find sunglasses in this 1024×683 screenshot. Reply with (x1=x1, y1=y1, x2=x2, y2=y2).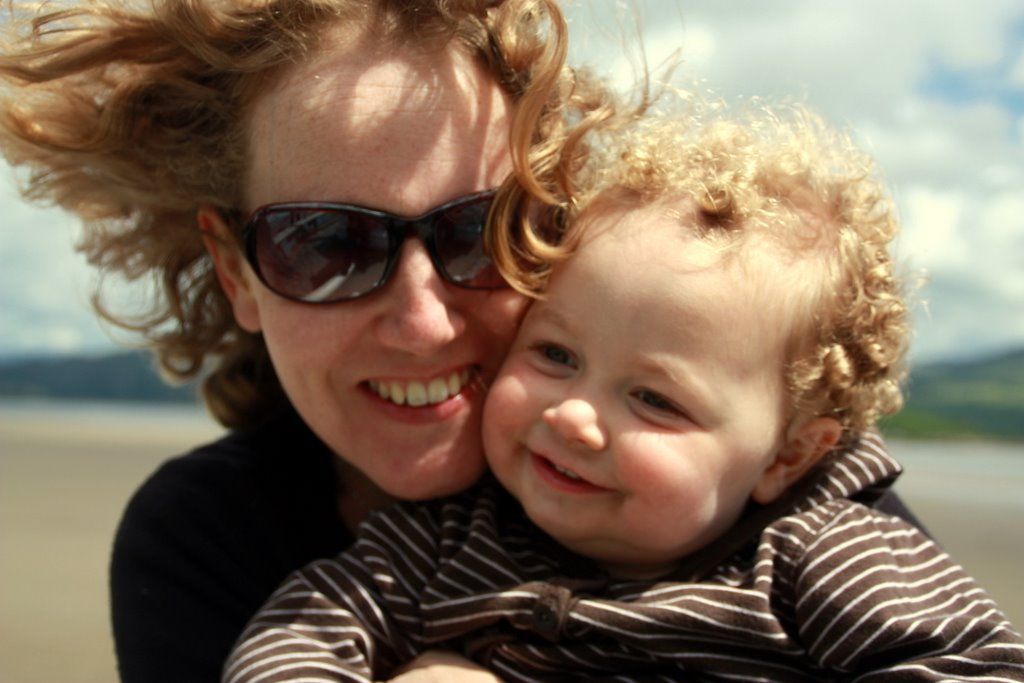
(x1=223, y1=188, x2=517, y2=306).
